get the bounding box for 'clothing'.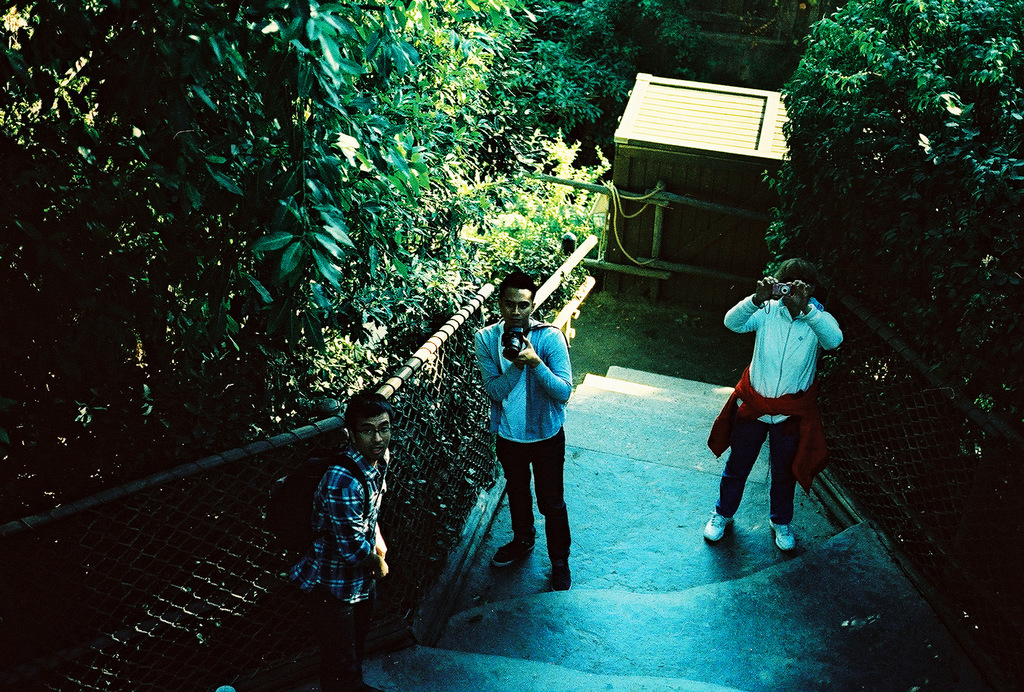
<region>463, 320, 577, 551</region>.
